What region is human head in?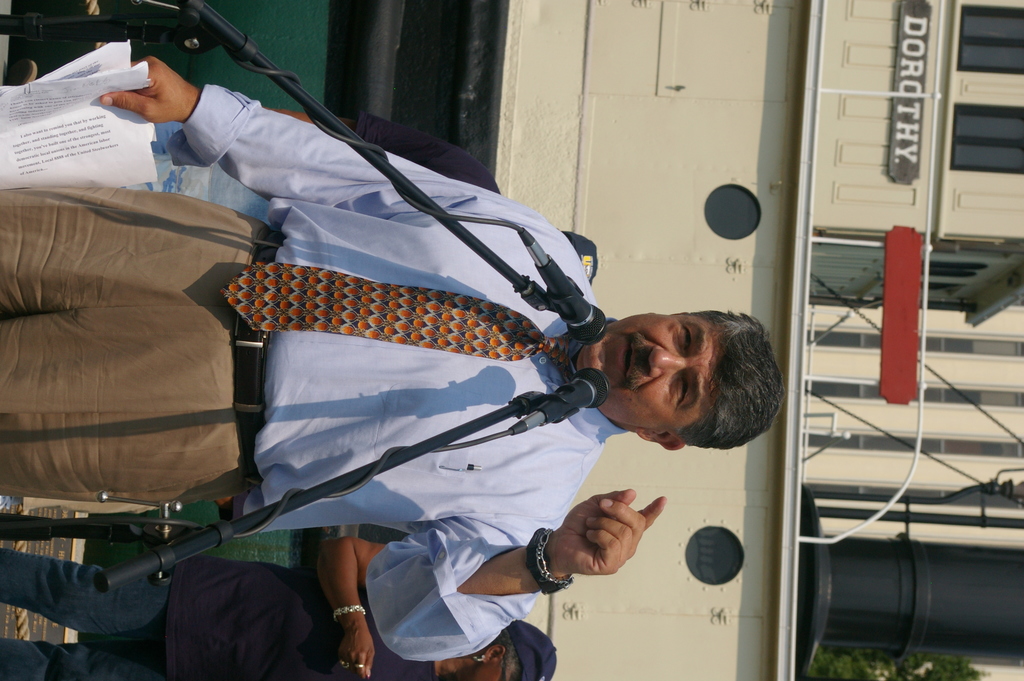
(468, 619, 559, 680).
